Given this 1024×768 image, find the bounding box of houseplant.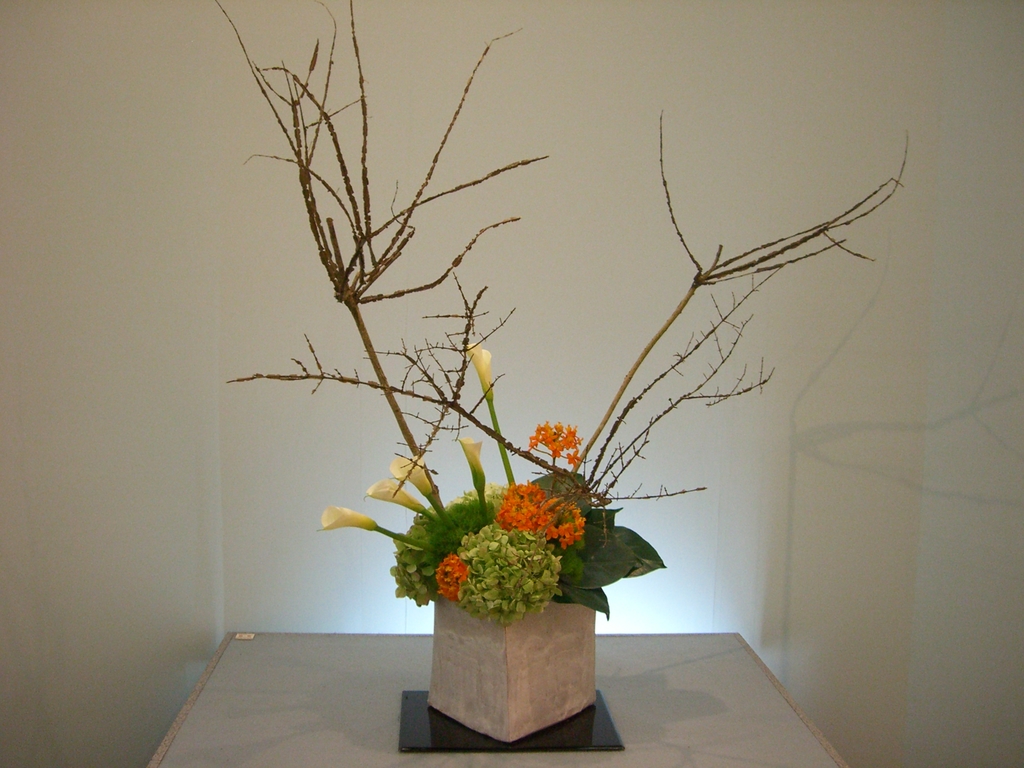
bbox=[216, 0, 913, 746].
